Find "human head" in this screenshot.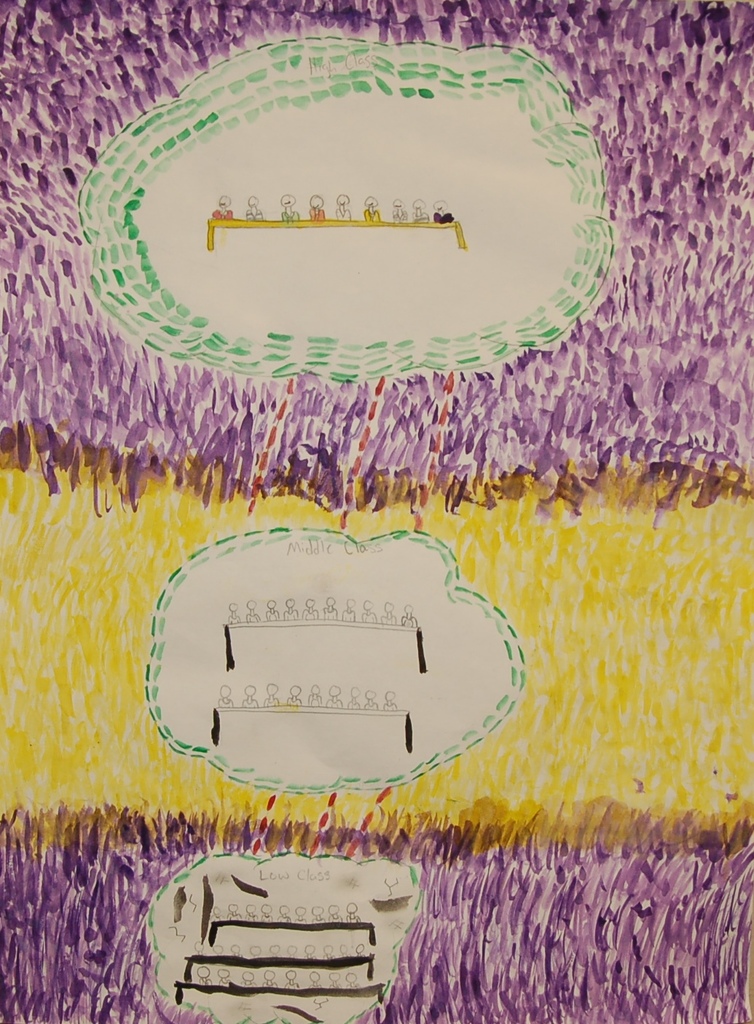
The bounding box for "human head" is (264, 969, 277, 982).
